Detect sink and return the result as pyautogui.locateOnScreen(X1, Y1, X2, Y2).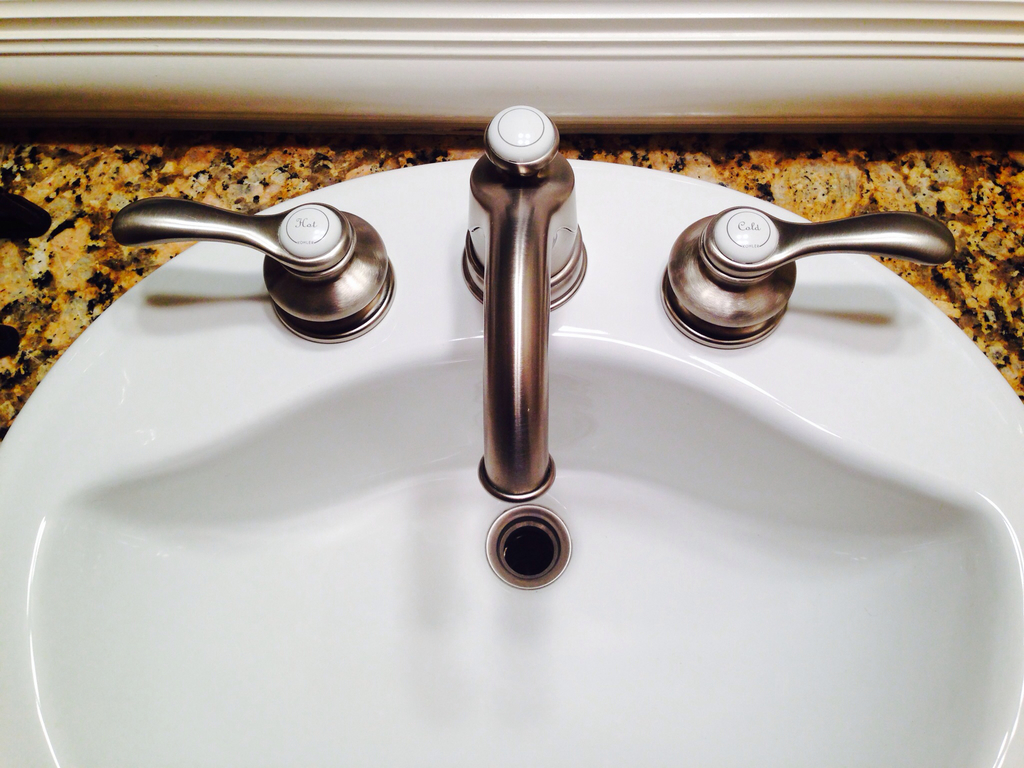
pyautogui.locateOnScreen(0, 99, 1023, 767).
